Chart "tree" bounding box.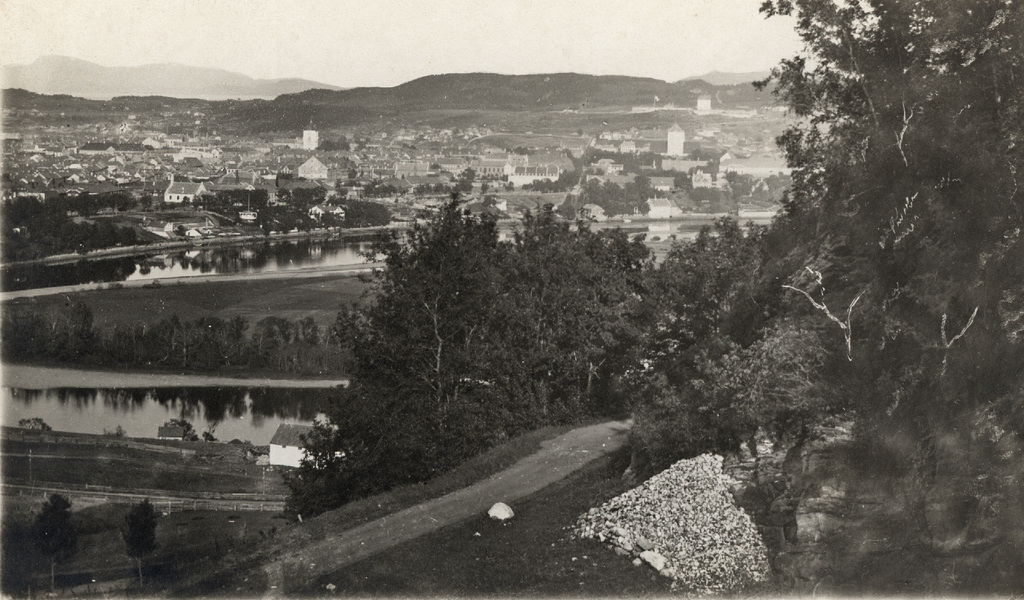
Charted: BBox(504, 142, 536, 156).
